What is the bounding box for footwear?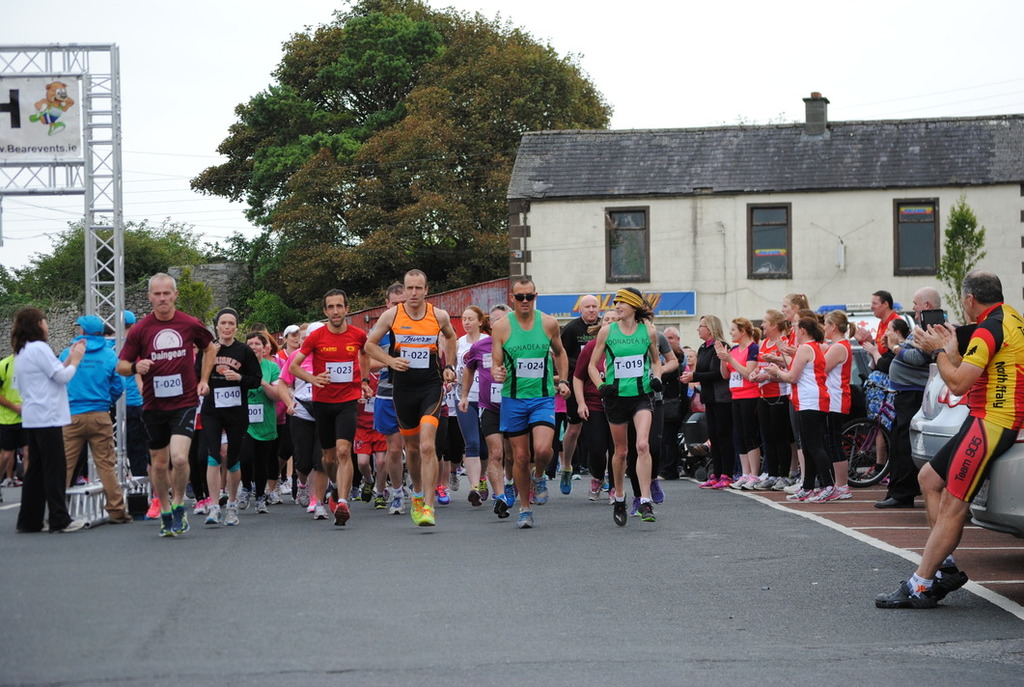
716/472/730/485.
